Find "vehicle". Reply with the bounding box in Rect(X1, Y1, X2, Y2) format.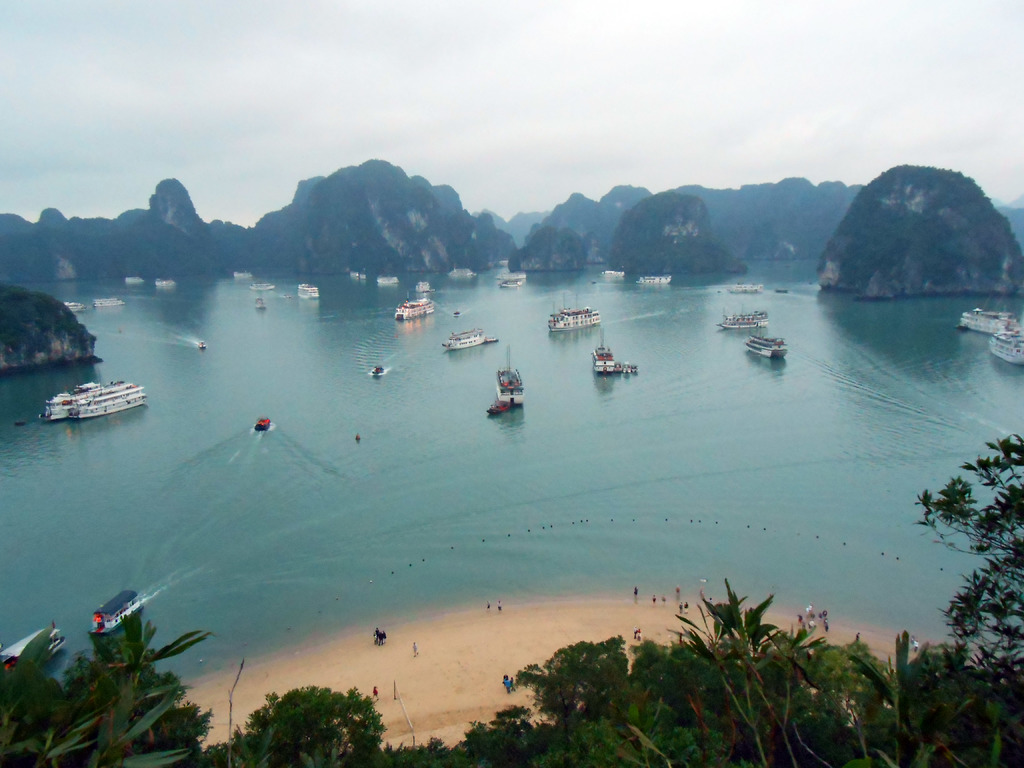
Rect(124, 275, 144, 283).
